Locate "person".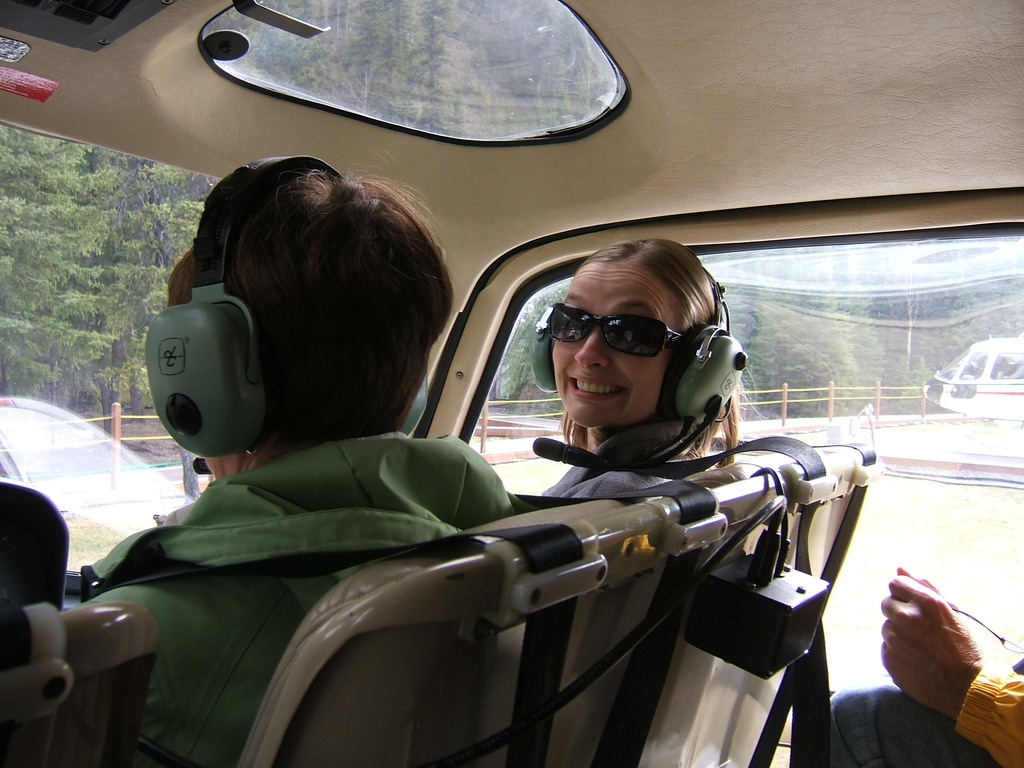
Bounding box: (left=97, top=133, right=558, bottom=741).
